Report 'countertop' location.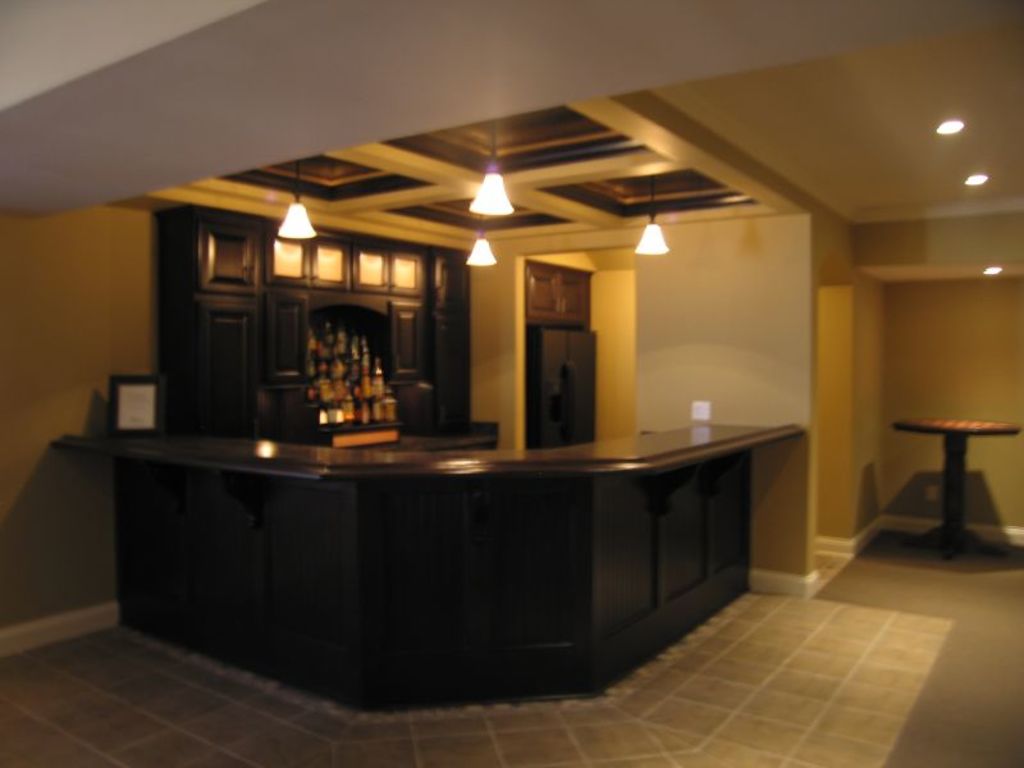
Report: 52:420:806:481.
